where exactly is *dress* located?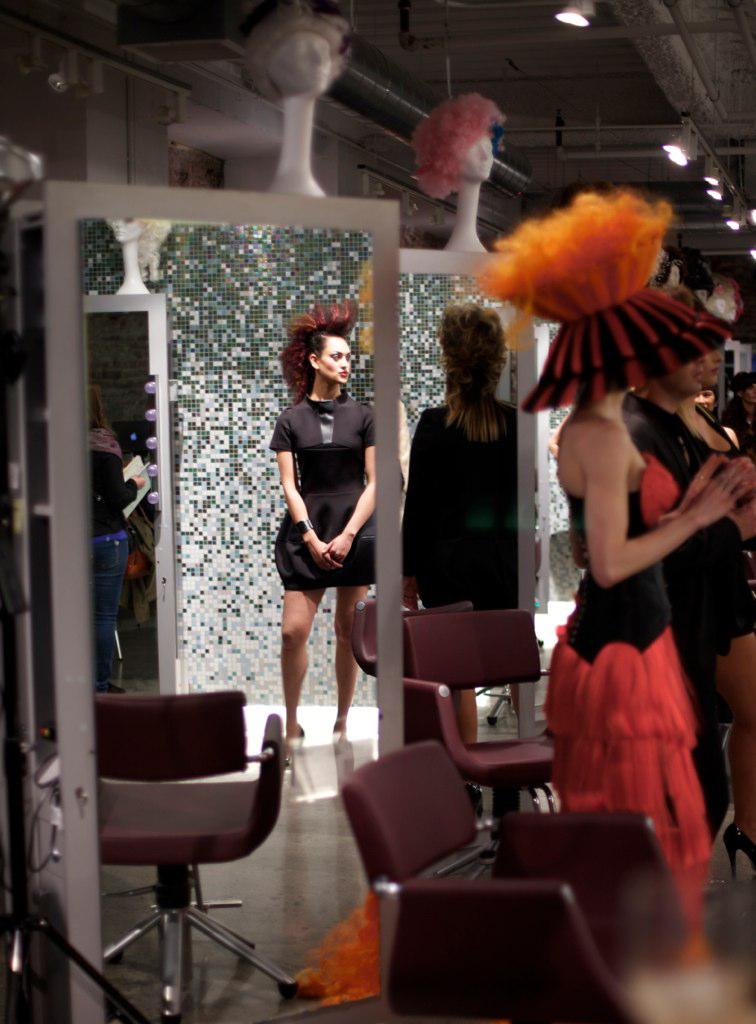
Its bounding box is rect(544, 446, 714, 955).
